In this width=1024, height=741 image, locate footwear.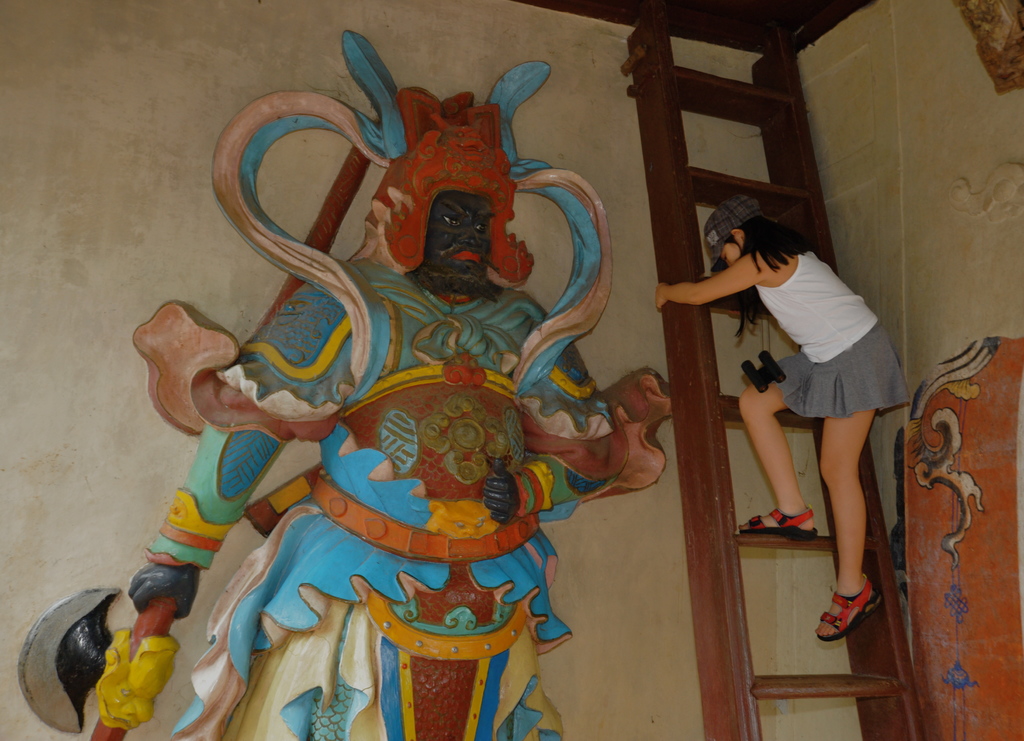
Bounding box: select_region(819, 558, 889, 656).
